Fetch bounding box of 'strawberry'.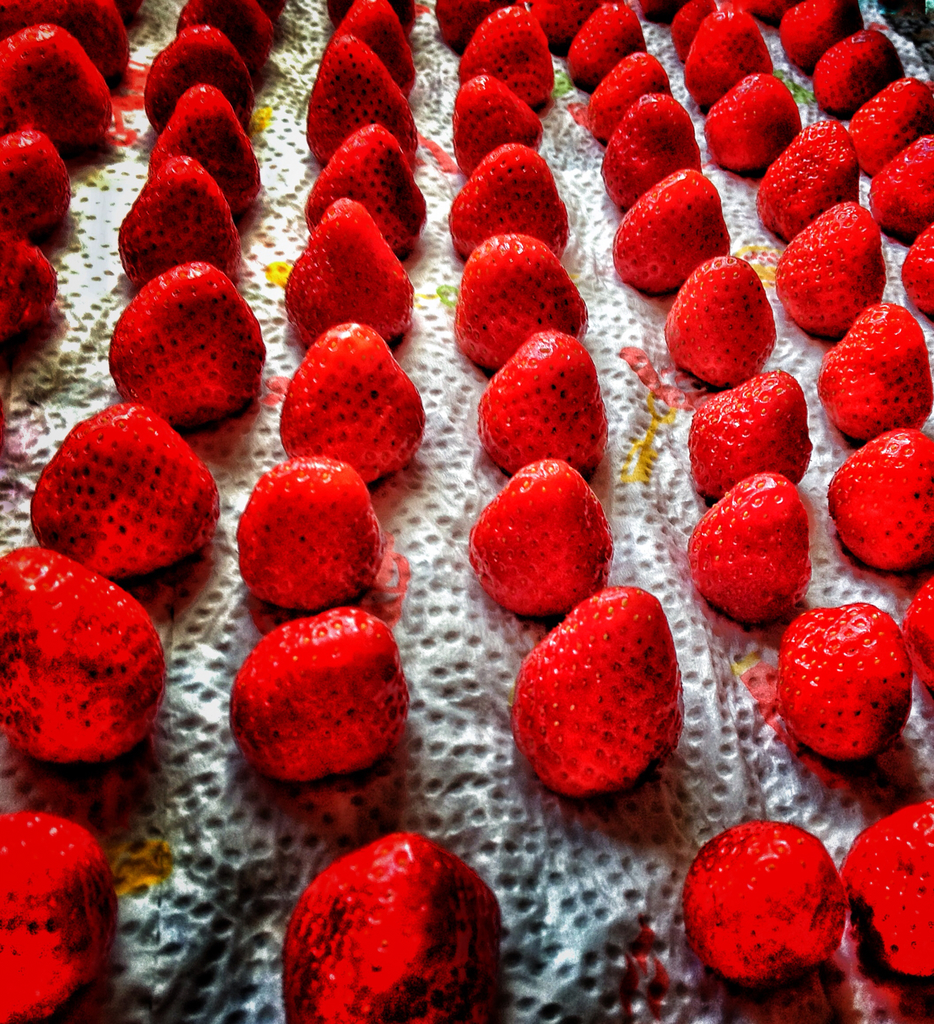
Bbox: (0, 540, 170, 765).
